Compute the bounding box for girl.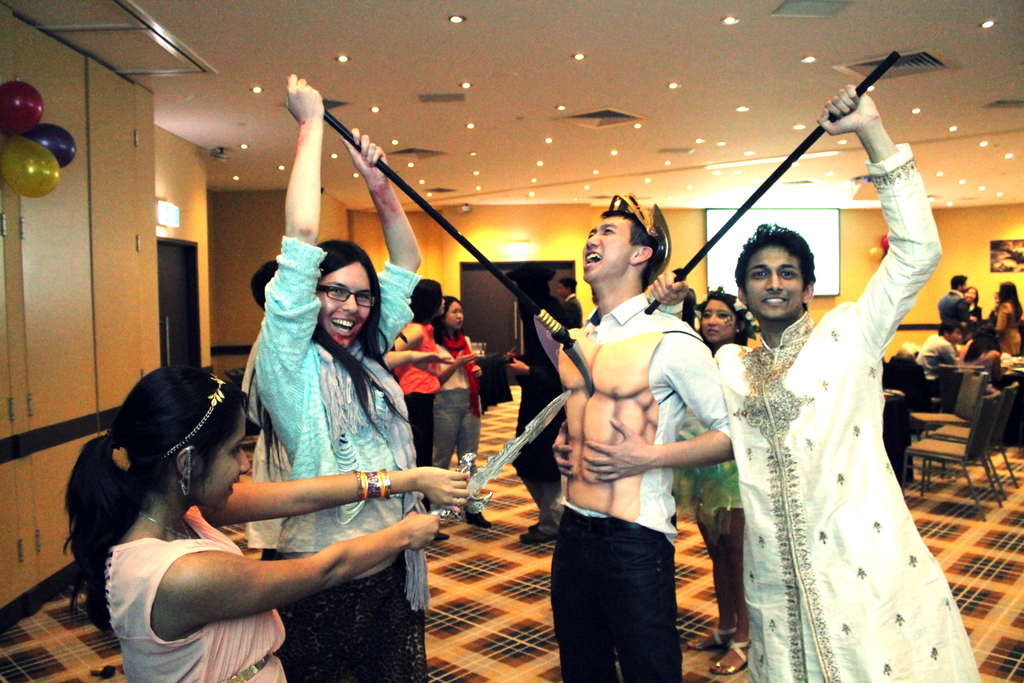
(left=666, top=293, right=758, bottom=675).
